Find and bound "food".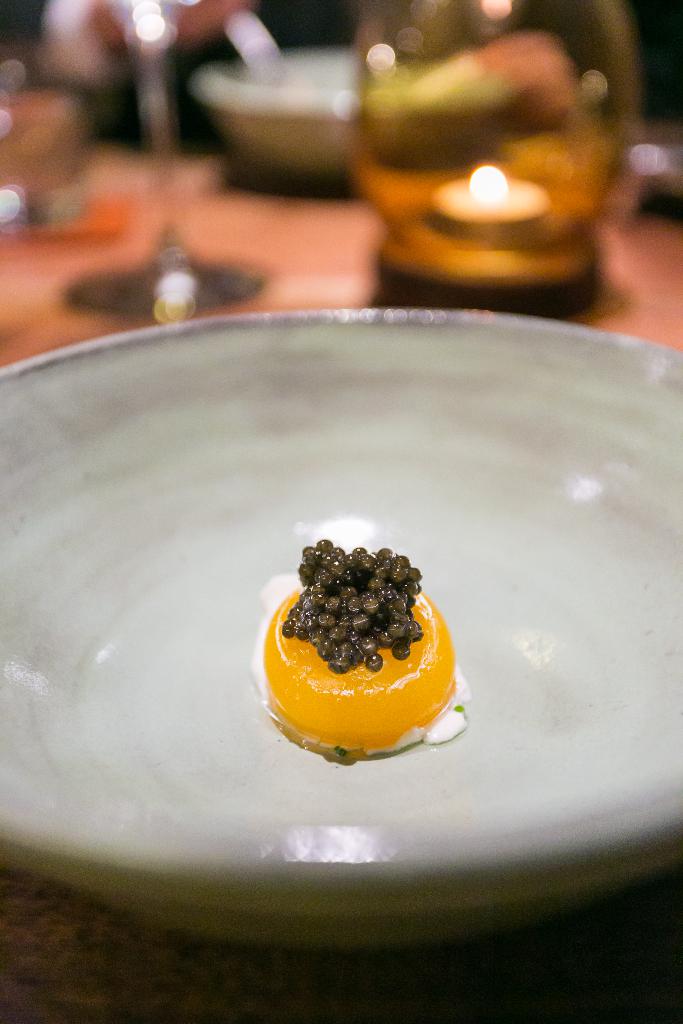
Bound: {"left": 270, "top": 545, "right": 448, "bottom": 755}.
